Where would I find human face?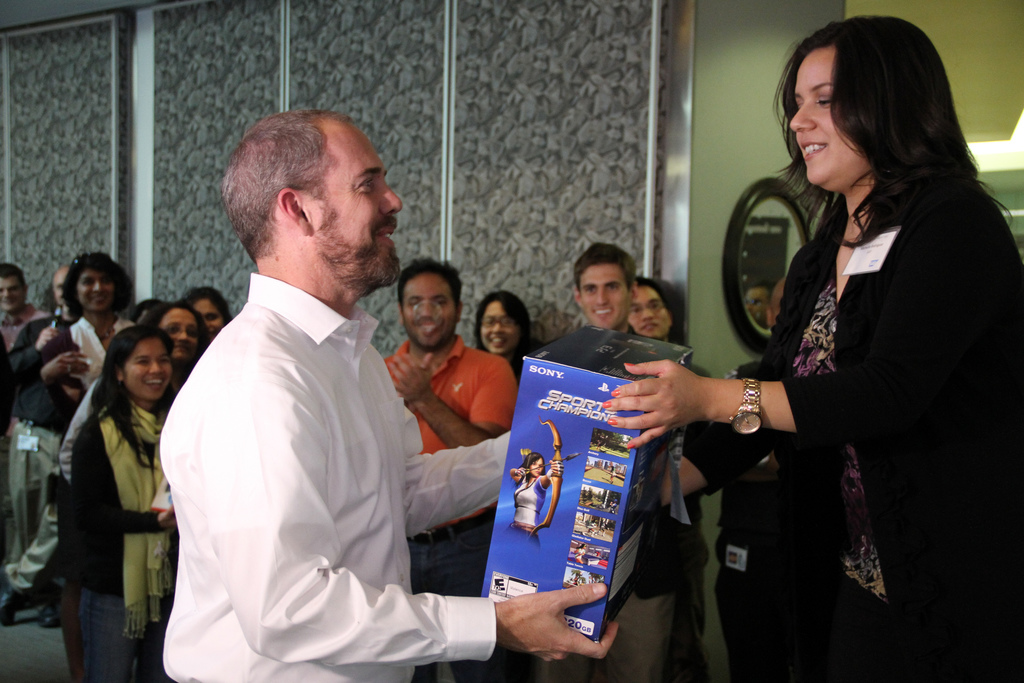
At box=[305, 119, 403, 288].
